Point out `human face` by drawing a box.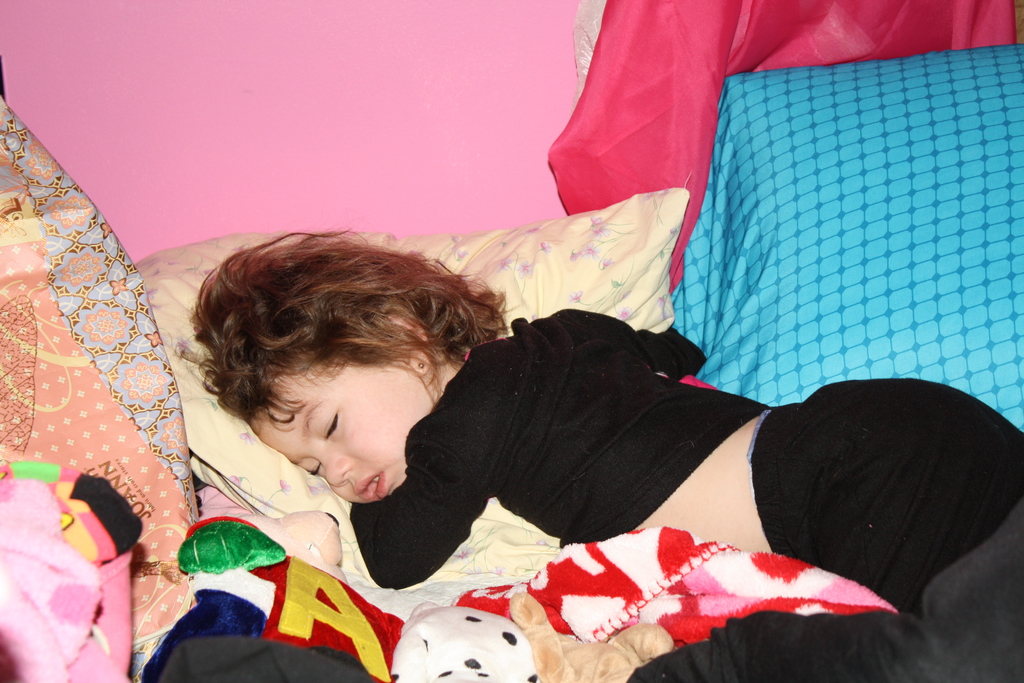
238:365:435:509.
